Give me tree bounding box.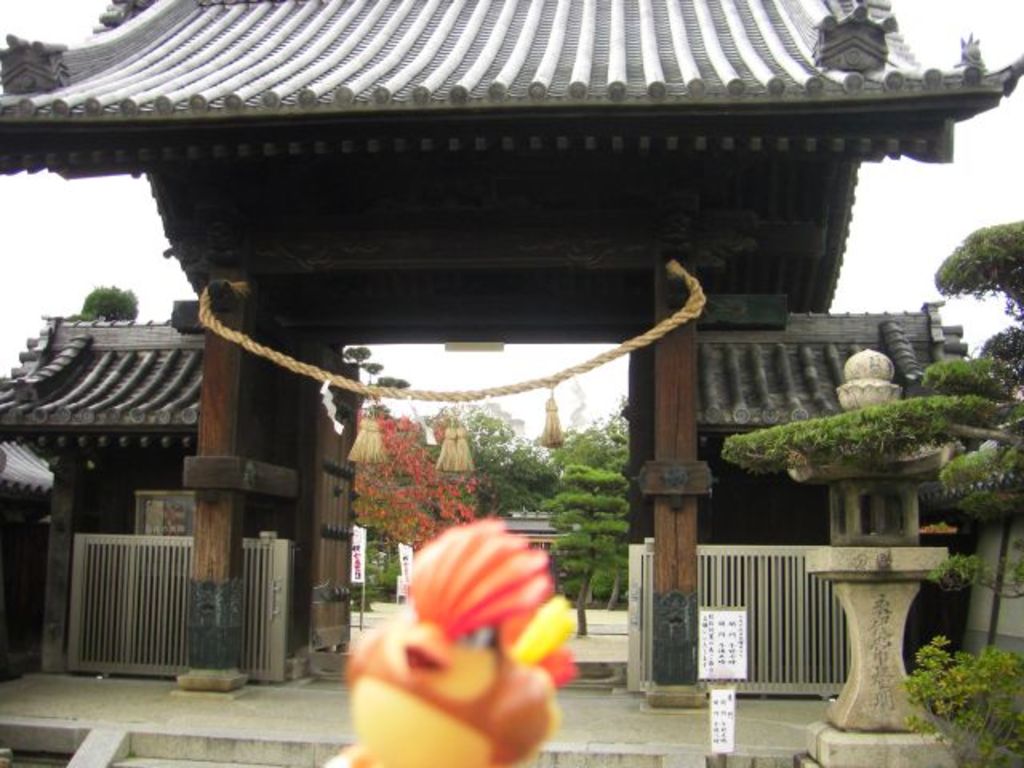
bbox=(544, 458, 635, 634).
